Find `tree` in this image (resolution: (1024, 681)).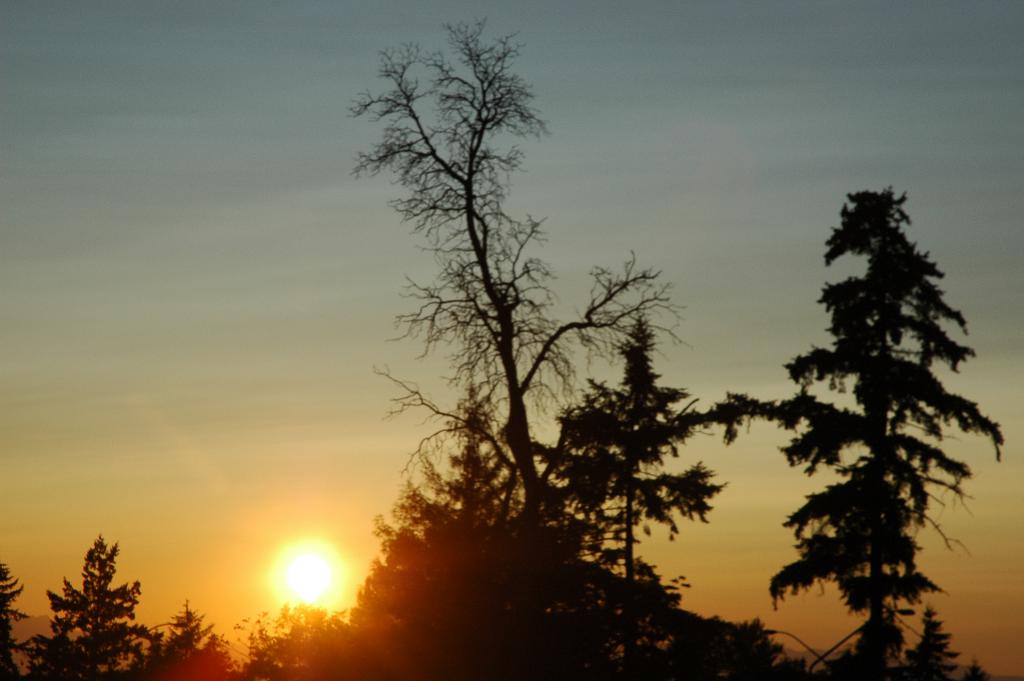
box(233, 587, 374, 680).
